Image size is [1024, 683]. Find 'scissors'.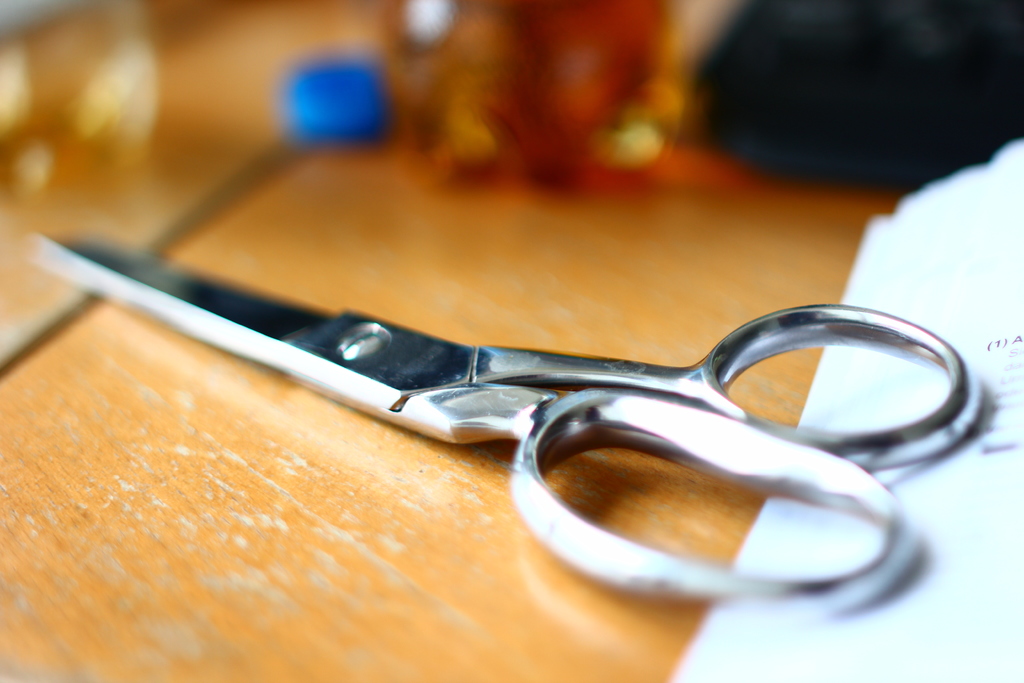
crop(30, 223, 986, 623).
